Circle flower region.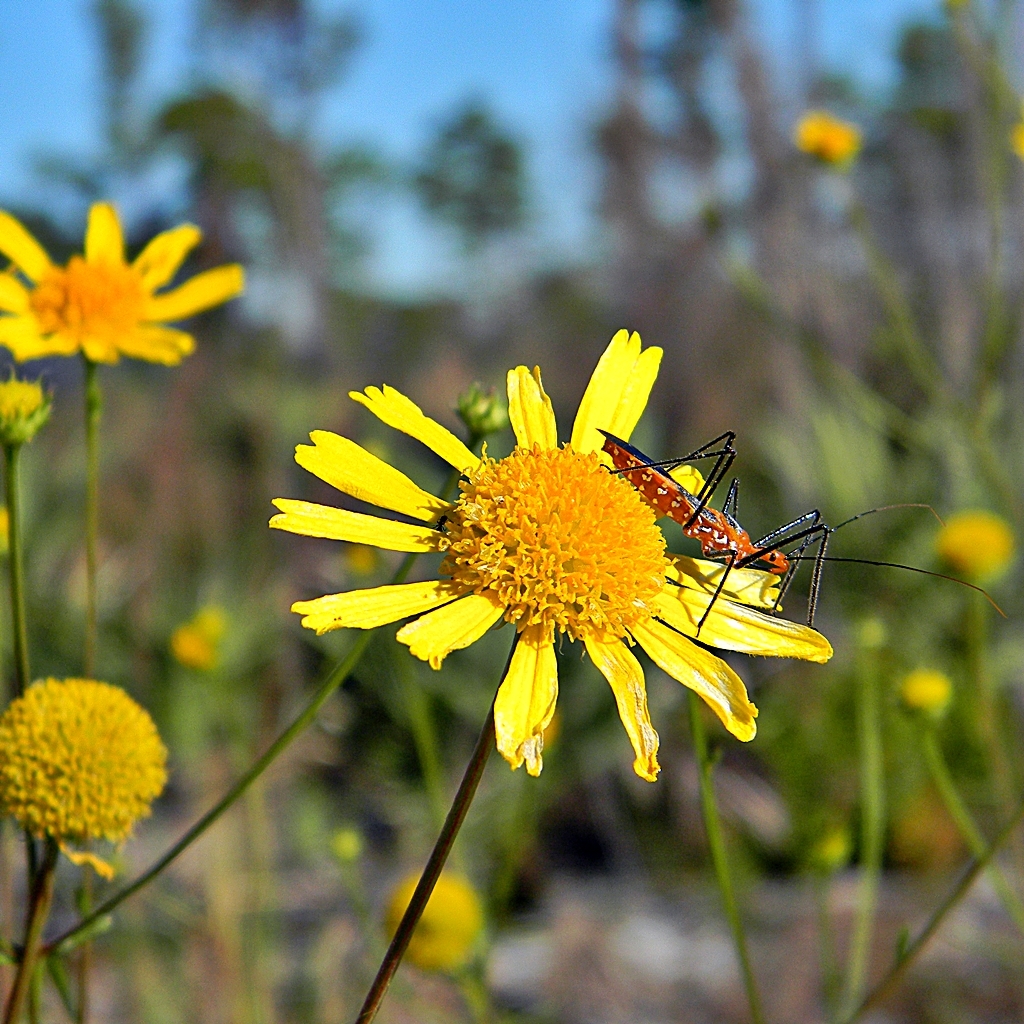
Region: (x1=270, y1=326, x2=837, y2=785).
